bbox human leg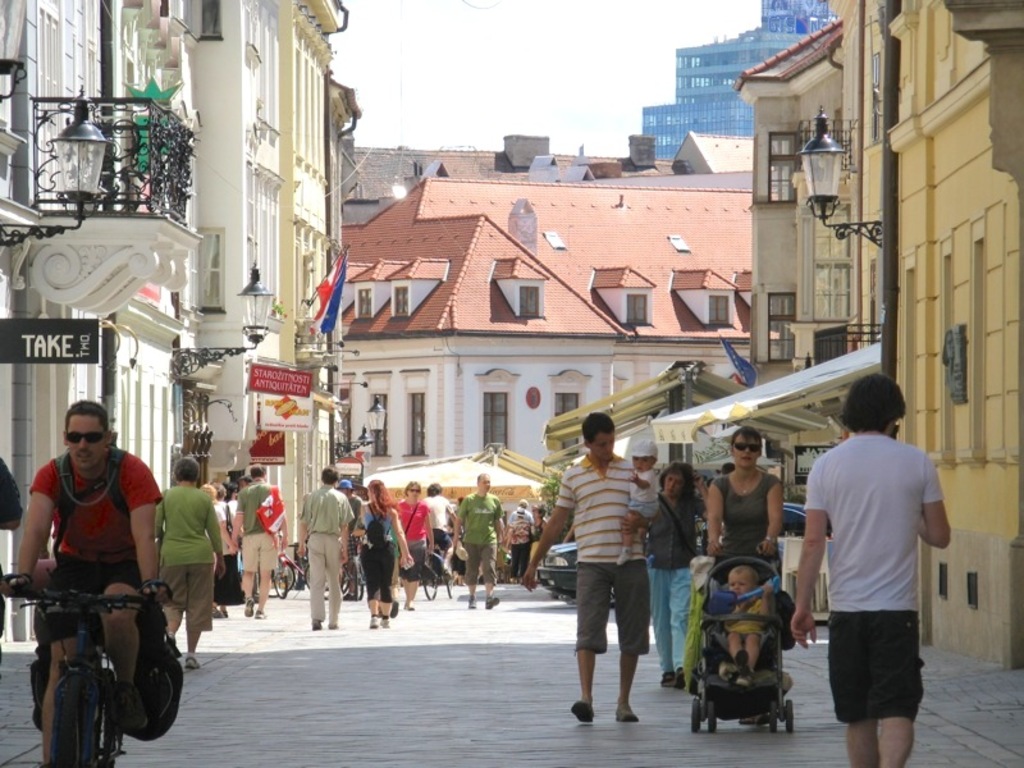
box(257, 540, 274, 622)
